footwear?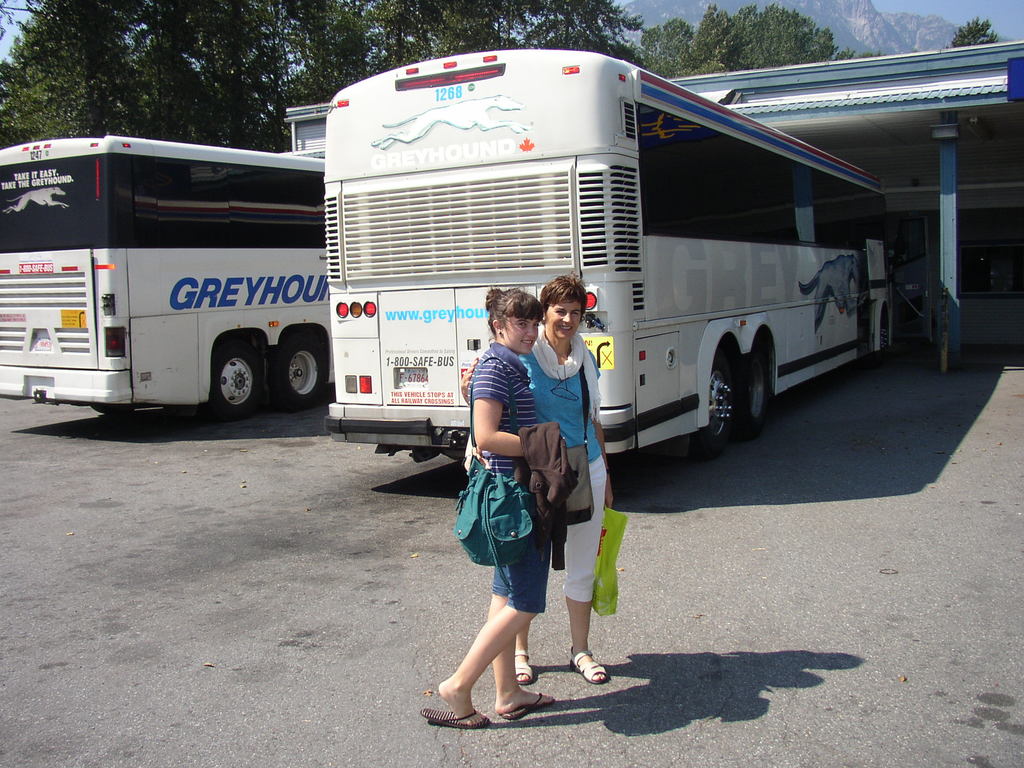
x1=415 y1=703 x2=496 y2=737
